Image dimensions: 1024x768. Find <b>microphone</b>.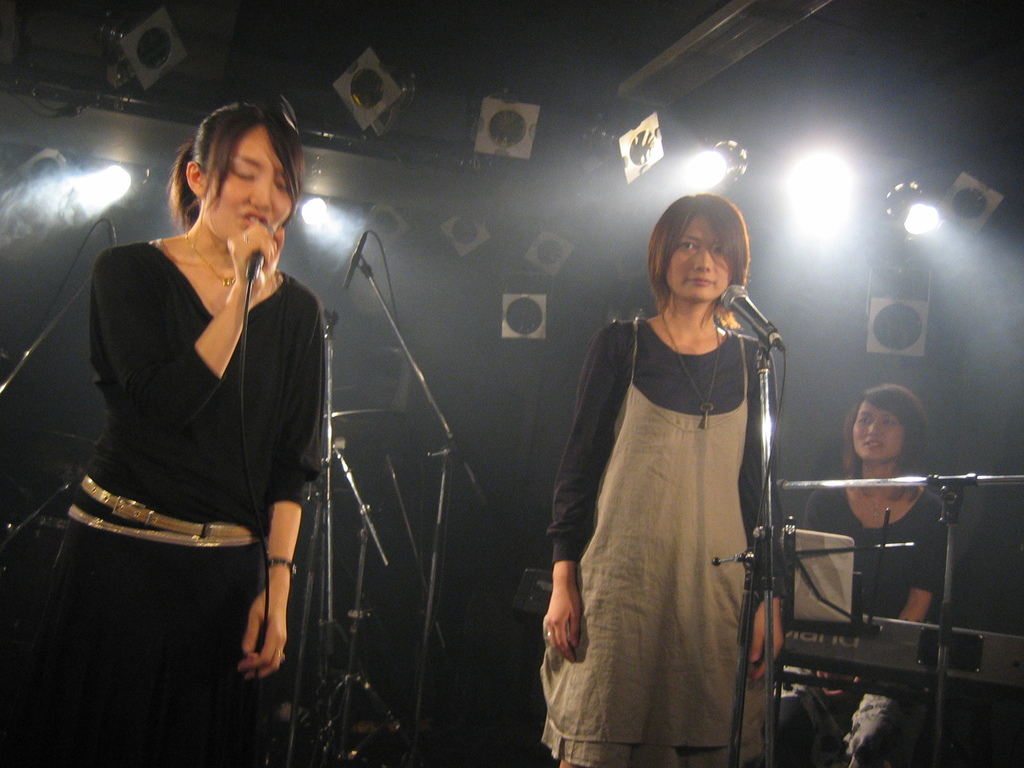
(338,223,369,295).
